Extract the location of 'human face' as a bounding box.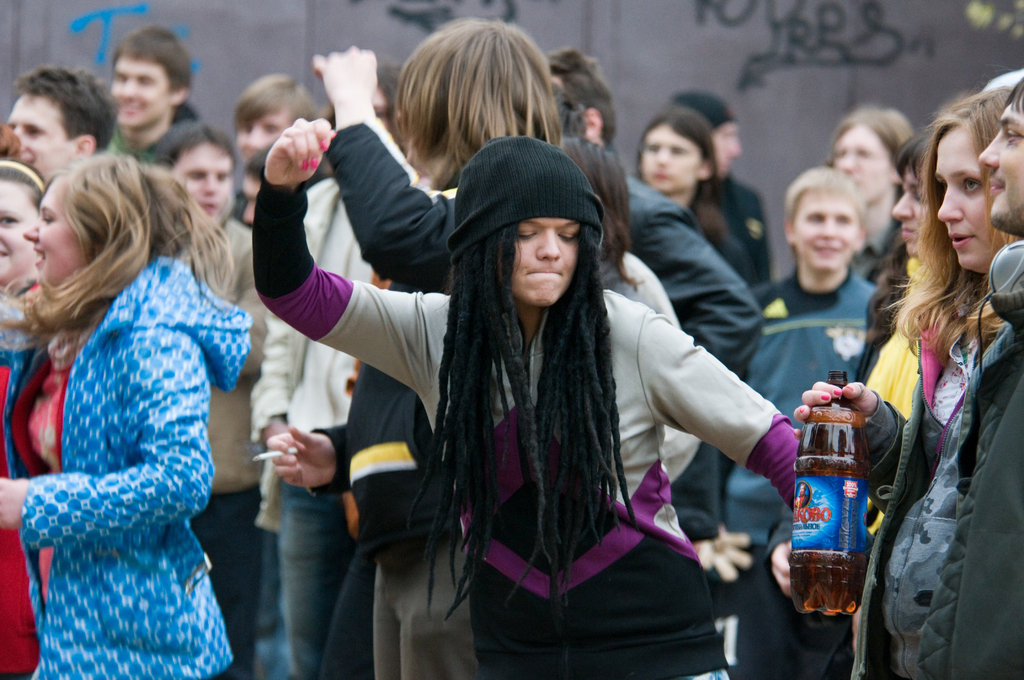
bbox=[500, 218, 578, 306].
